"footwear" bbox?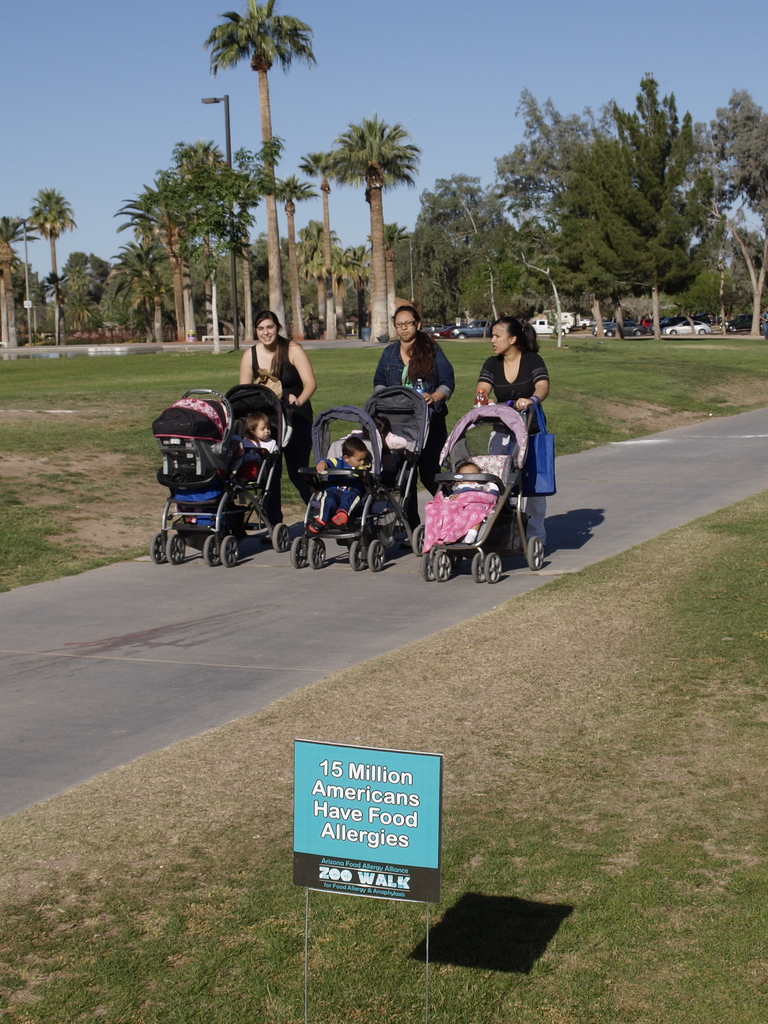
bbox=[307, 515, 324, 534]
